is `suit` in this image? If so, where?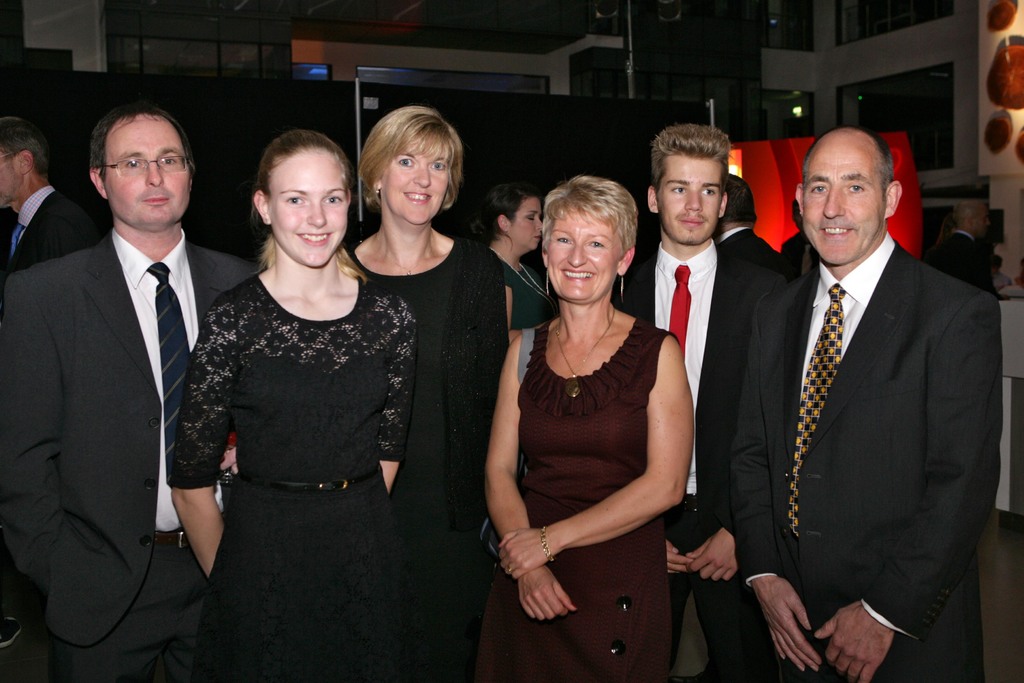
Yes, at bbox=(608, 233, 780, 682).
